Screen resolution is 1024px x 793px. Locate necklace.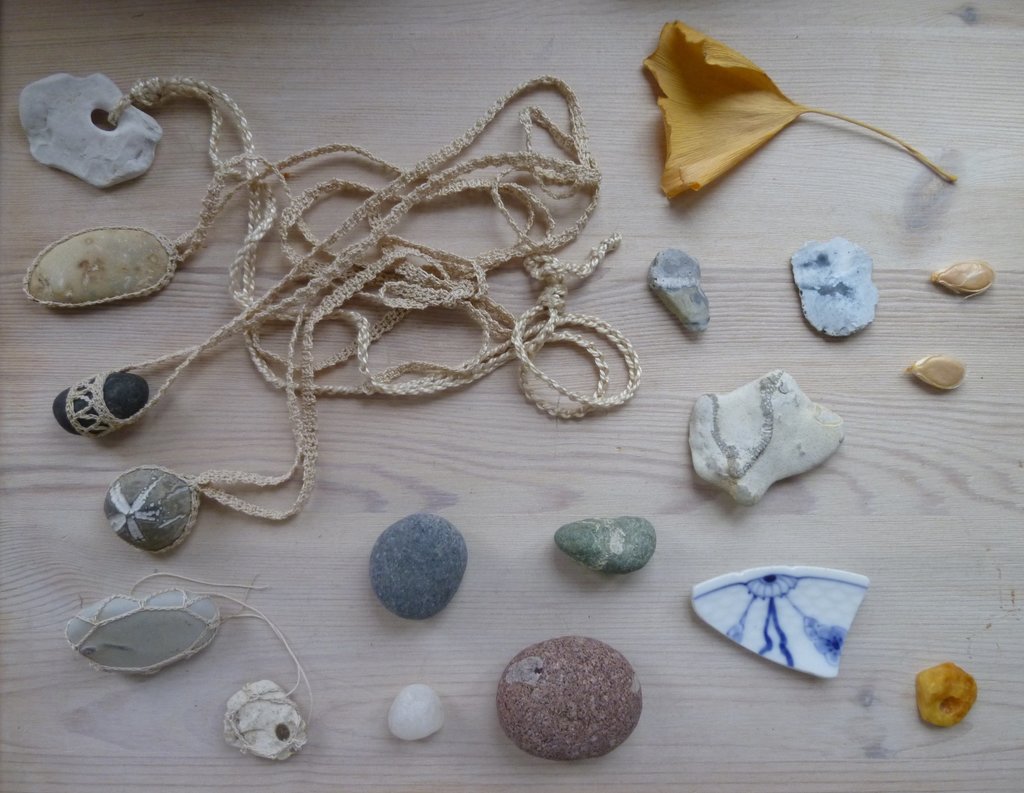
51:47:605:548.
